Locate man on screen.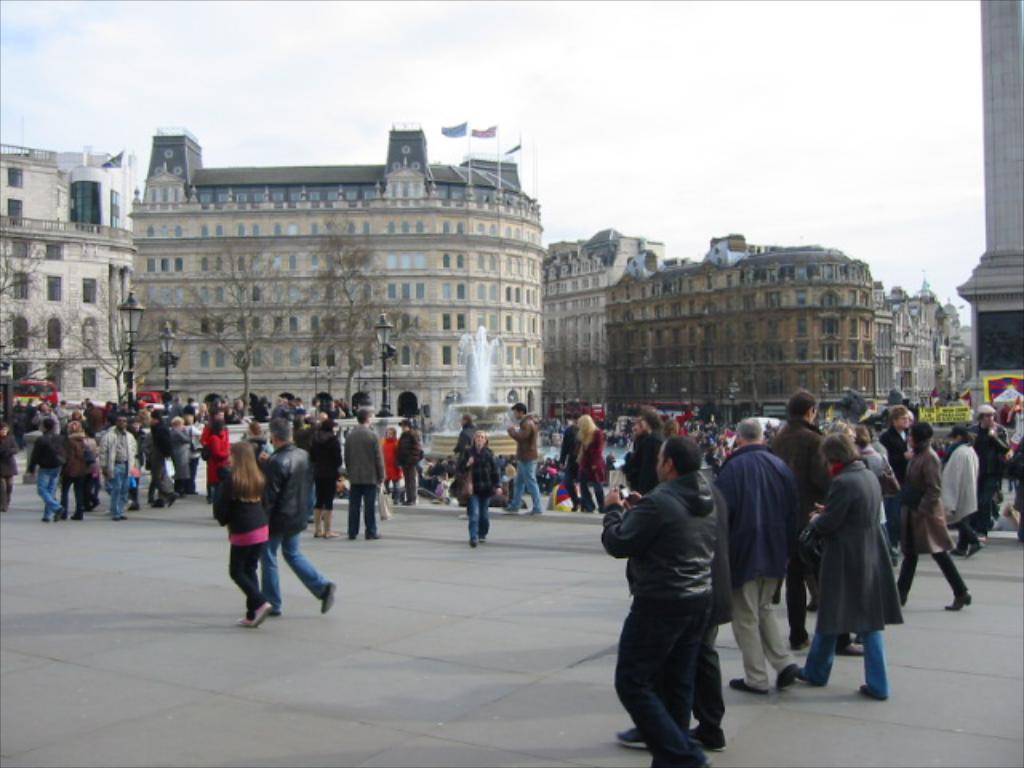
On screen at [x1=266, y1=418, x2=334, y2=618].
